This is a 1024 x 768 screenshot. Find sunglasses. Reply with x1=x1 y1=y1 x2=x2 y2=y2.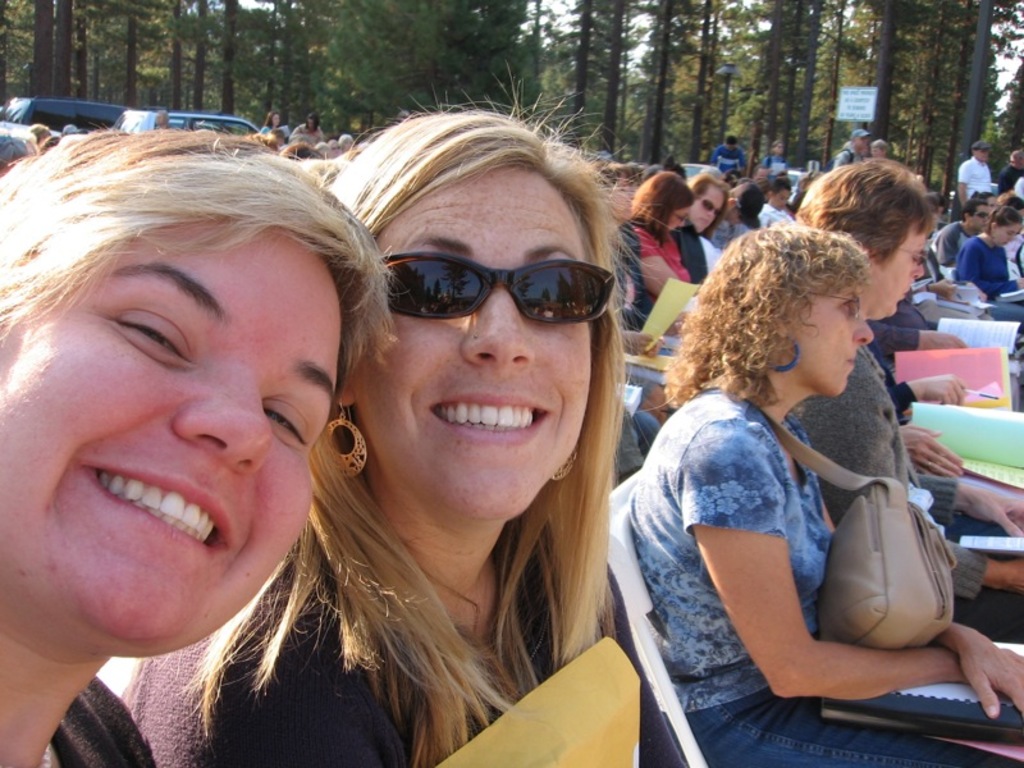
x1=700 y1=192 x2=719 y2=215.
